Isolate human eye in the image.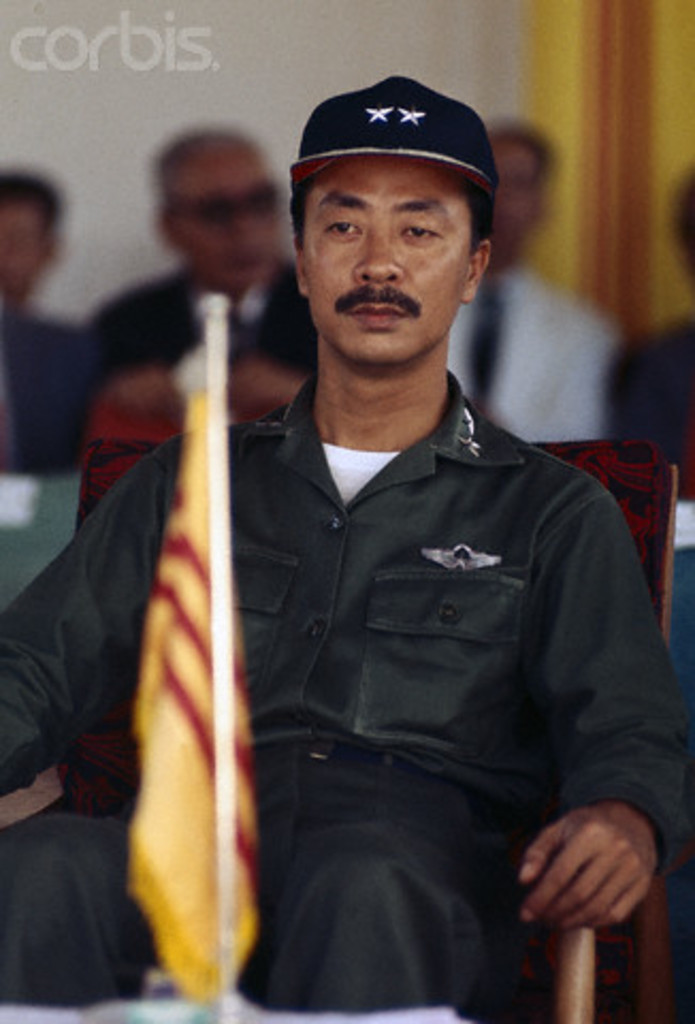
Isolated region: locate(399, 220, 441, 247).
